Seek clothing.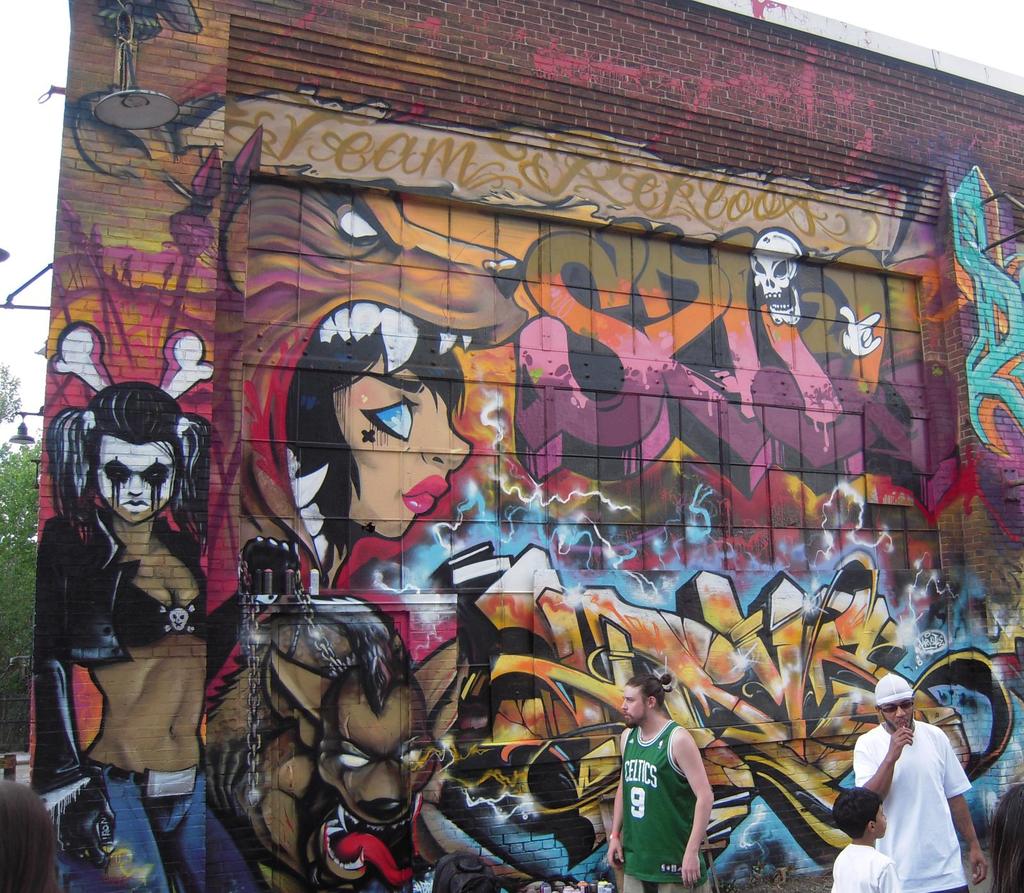
(left=829, top=834, right=902, bottom=892).
